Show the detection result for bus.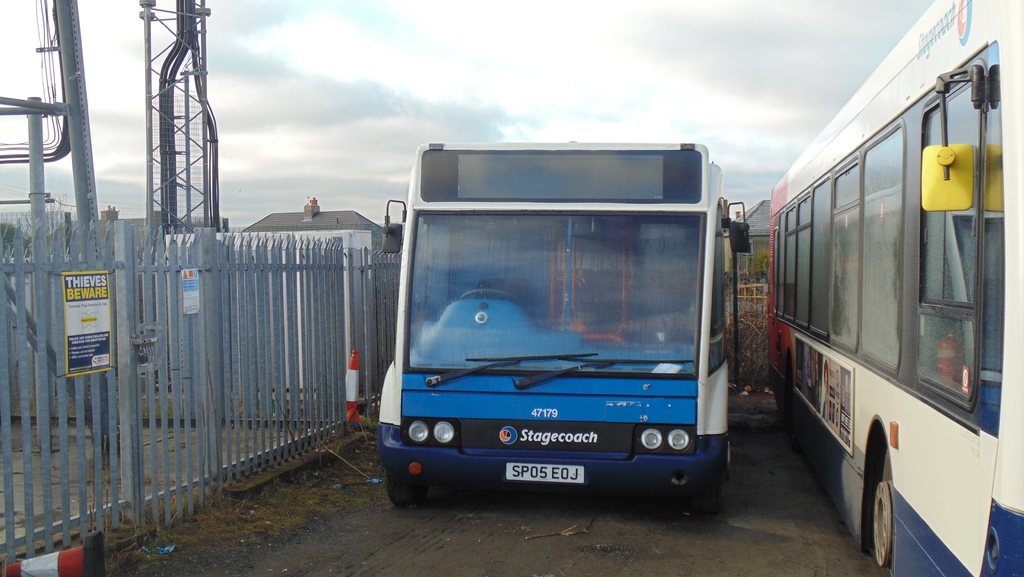
[380,139,752,509].
